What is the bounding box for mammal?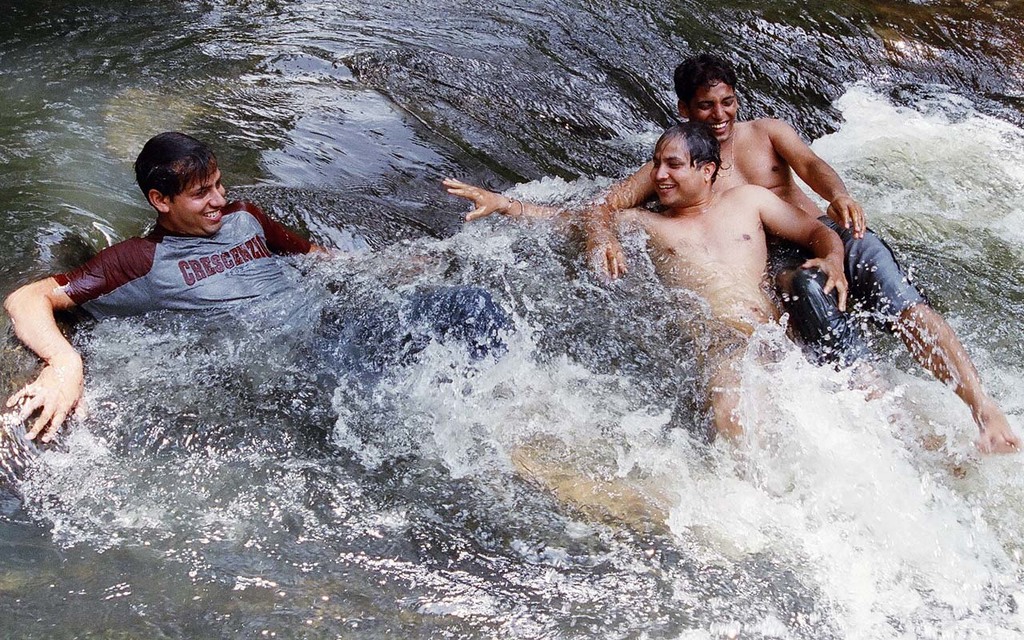
0,123,521,440.
